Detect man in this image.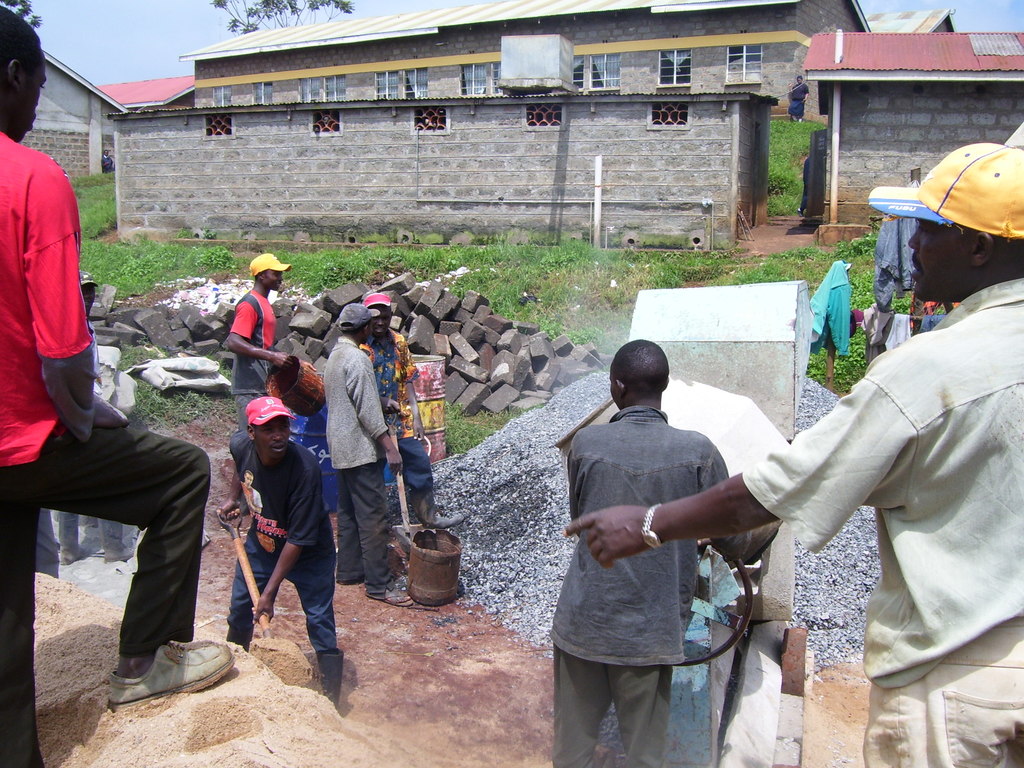
Detection: (x1=1, y1=6, x2=234, y2=767).
